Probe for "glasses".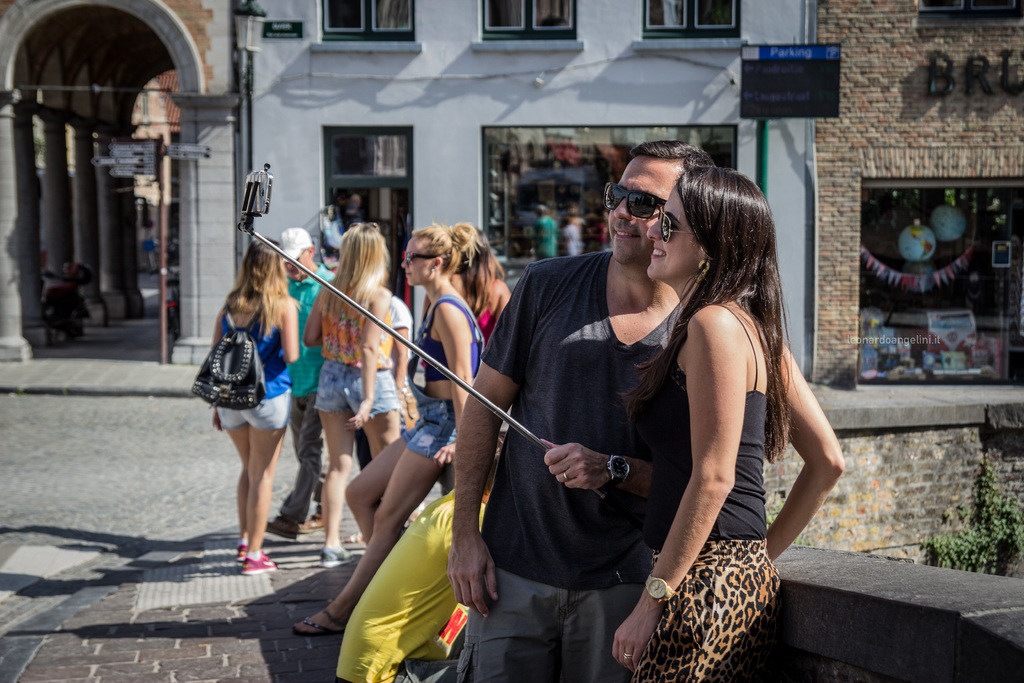
Probe result: 605:178:676:218.
